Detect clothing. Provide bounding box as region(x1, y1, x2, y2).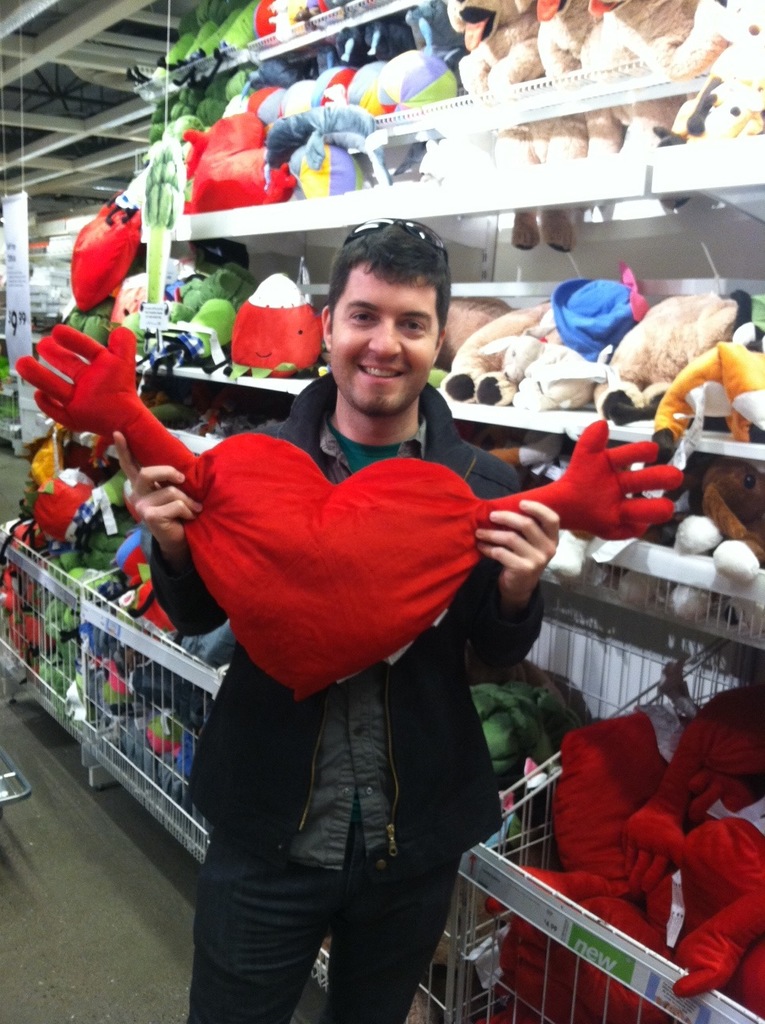
region(146, 370, 543, 1023).
